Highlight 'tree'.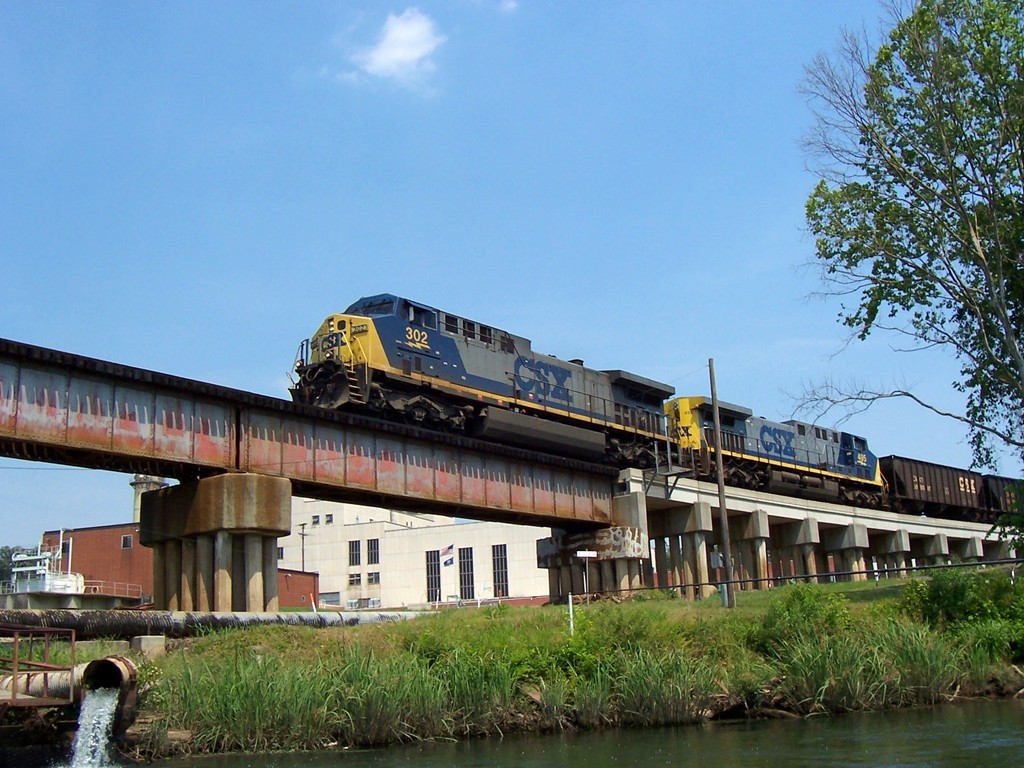
Highlighted region: x1=788, y1=0, x2=1011, y2=516.
